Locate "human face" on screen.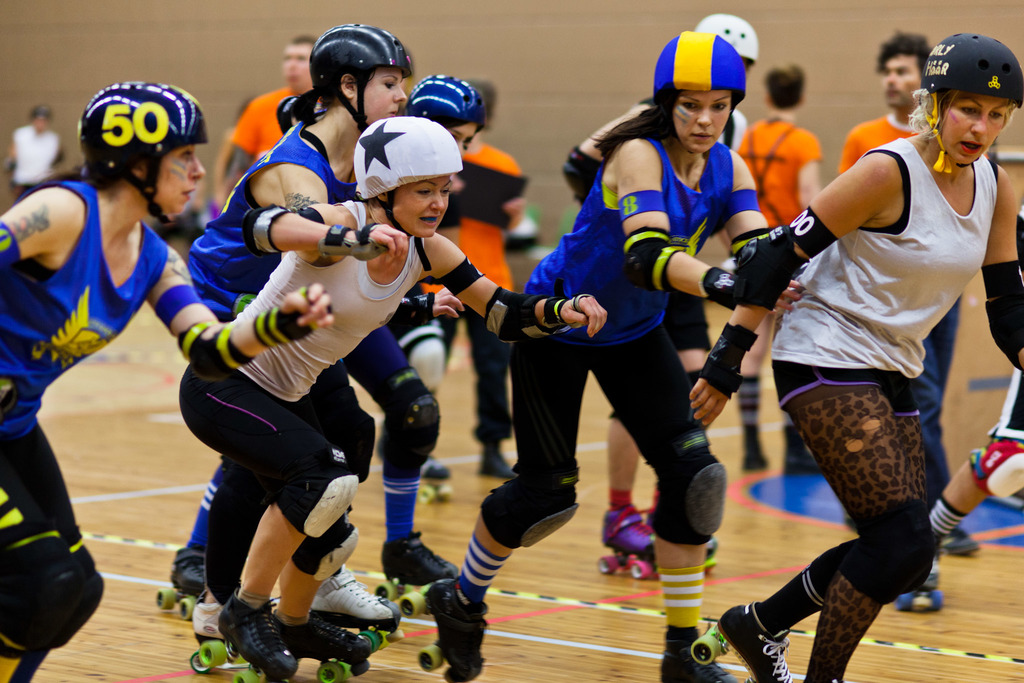
On screen at select_region(666, 89, 730, 154).
